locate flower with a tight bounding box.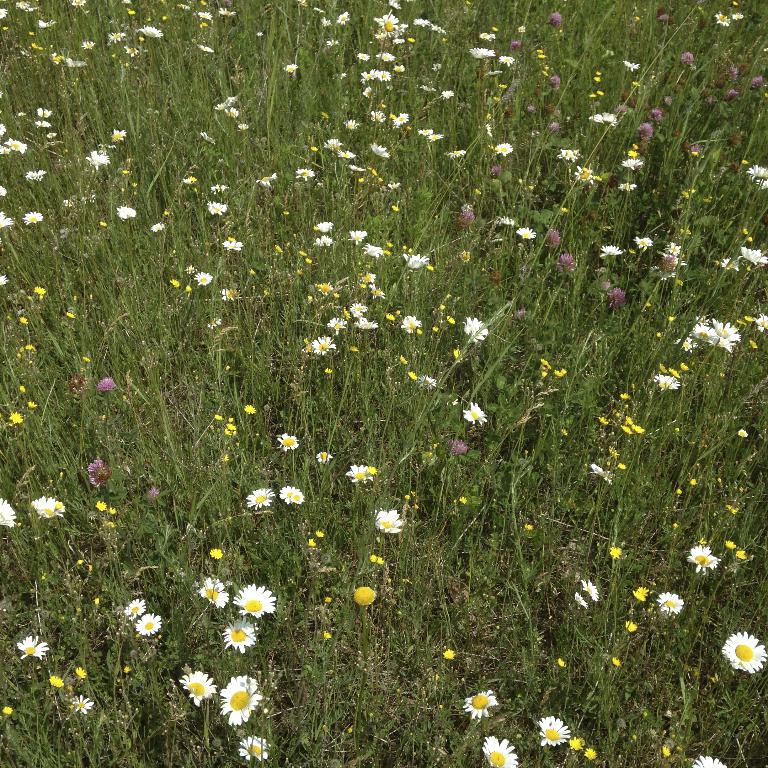
select_region(372, 109, 385, 124).
